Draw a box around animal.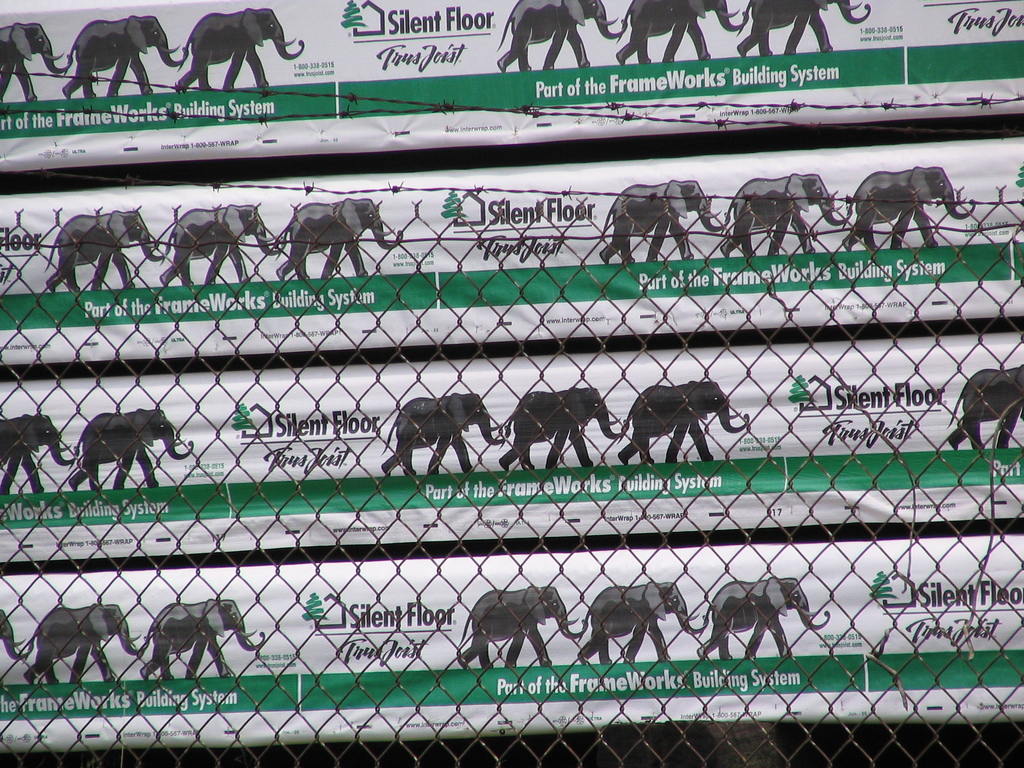
25:609:141:689.
